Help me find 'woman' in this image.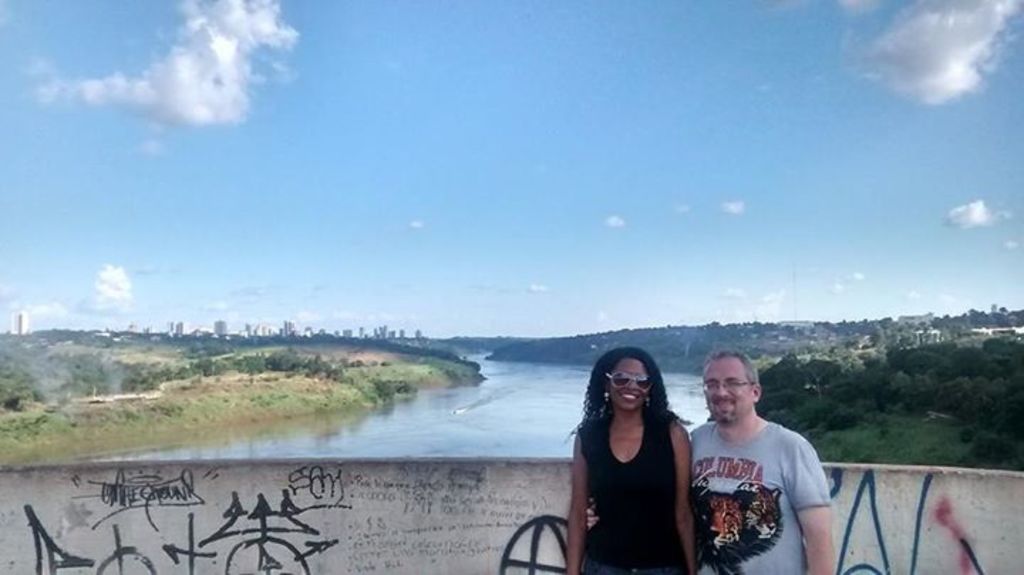
Found it: BBox(548, 343, 705, 566).
